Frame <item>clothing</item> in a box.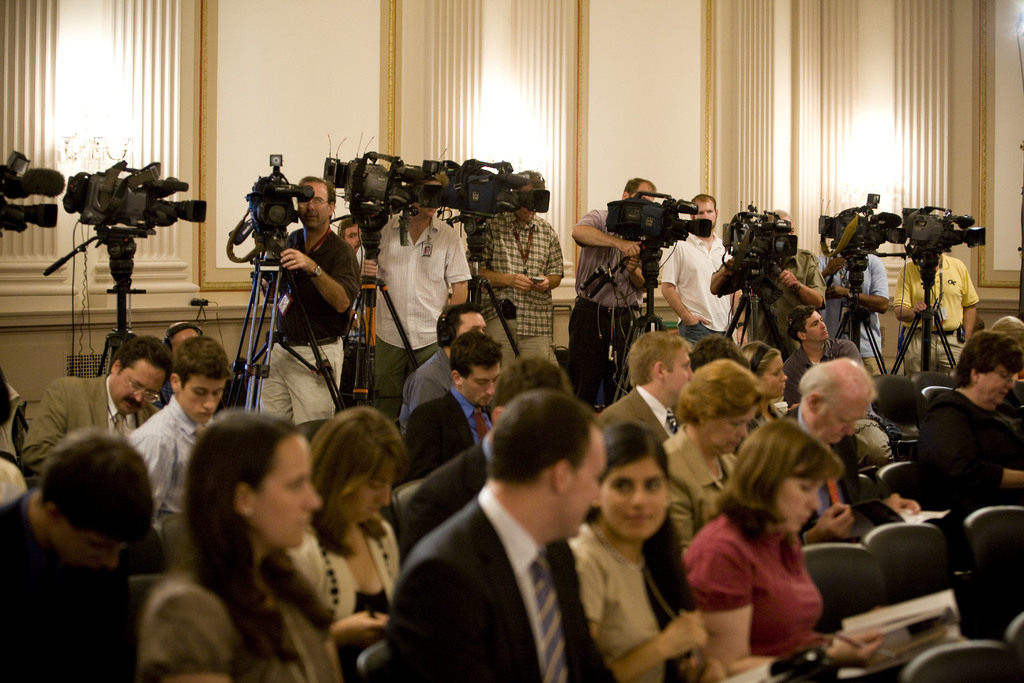
bbox=(662, 424, 753, 544).
